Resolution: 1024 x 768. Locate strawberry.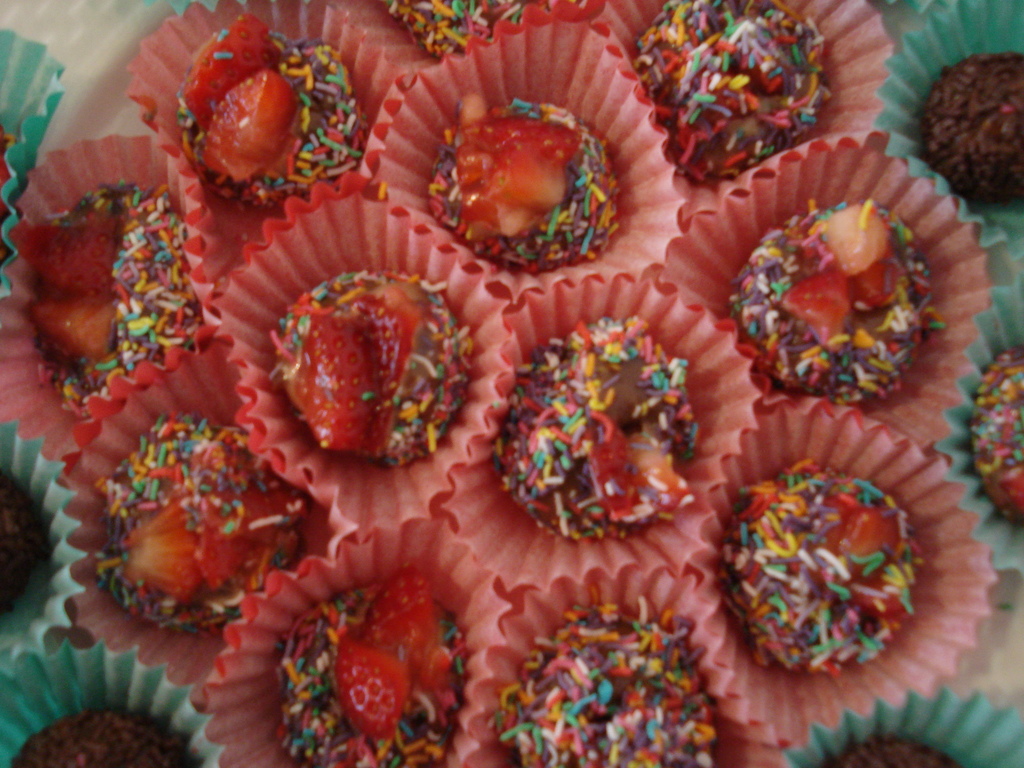
detection(800, 493, 863, 598).
